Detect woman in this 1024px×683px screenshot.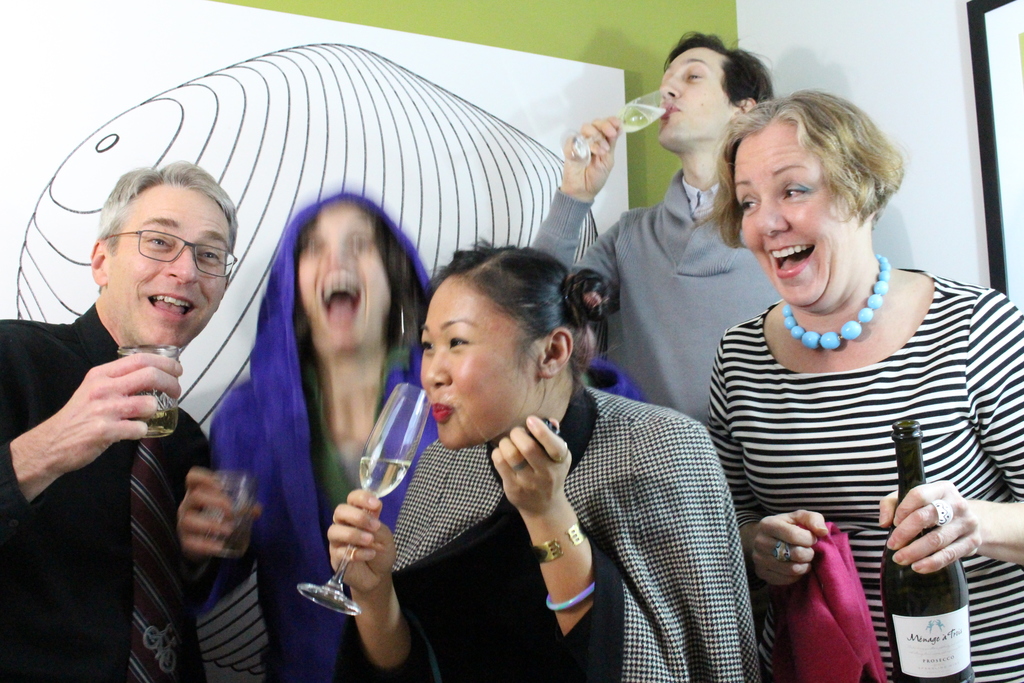
Detection: BBox(328, 243, 764, 682).
